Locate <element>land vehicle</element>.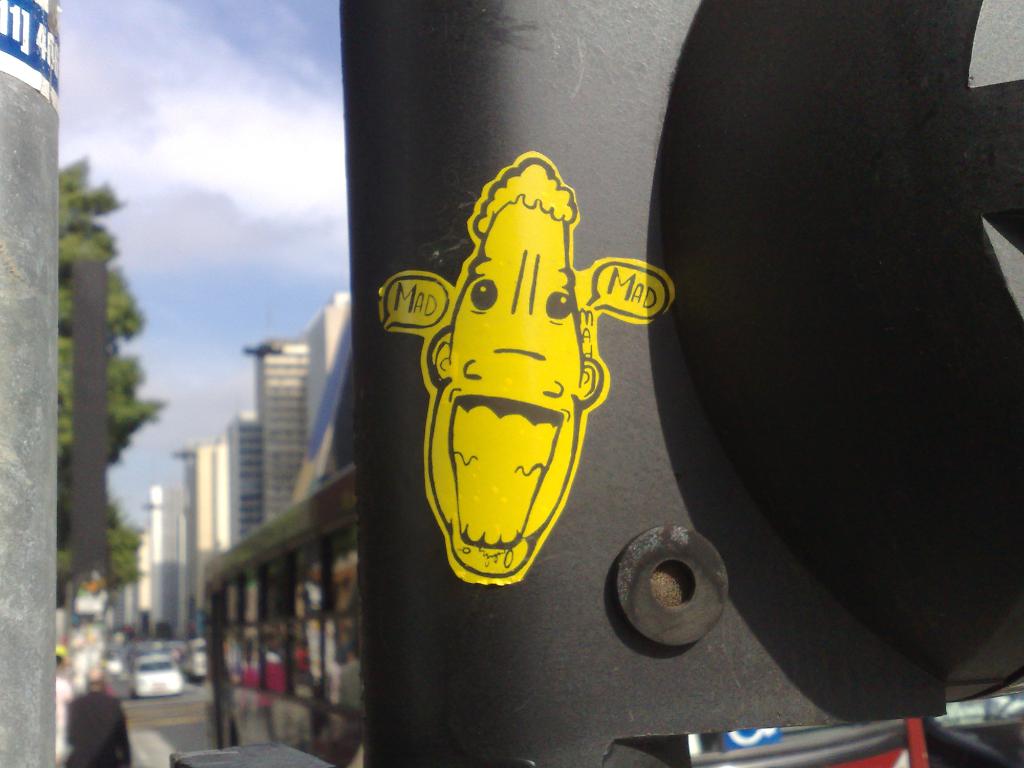
Bounding box: <region>202, 469, 351, 766</region>.
